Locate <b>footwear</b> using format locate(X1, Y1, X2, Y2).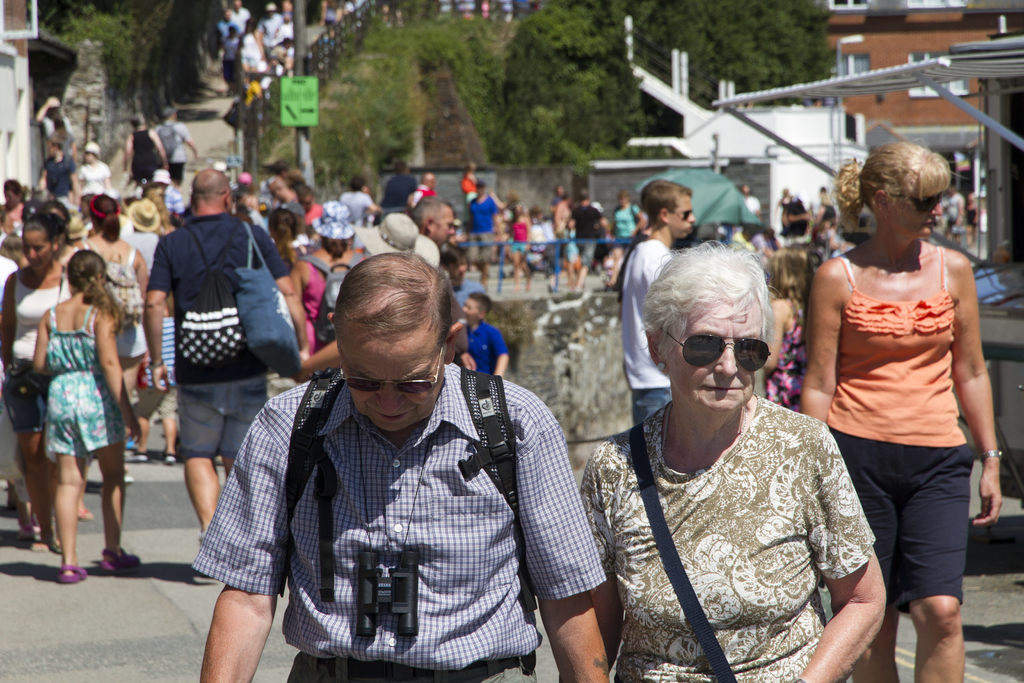
locate(124, 449, 147, 462).
